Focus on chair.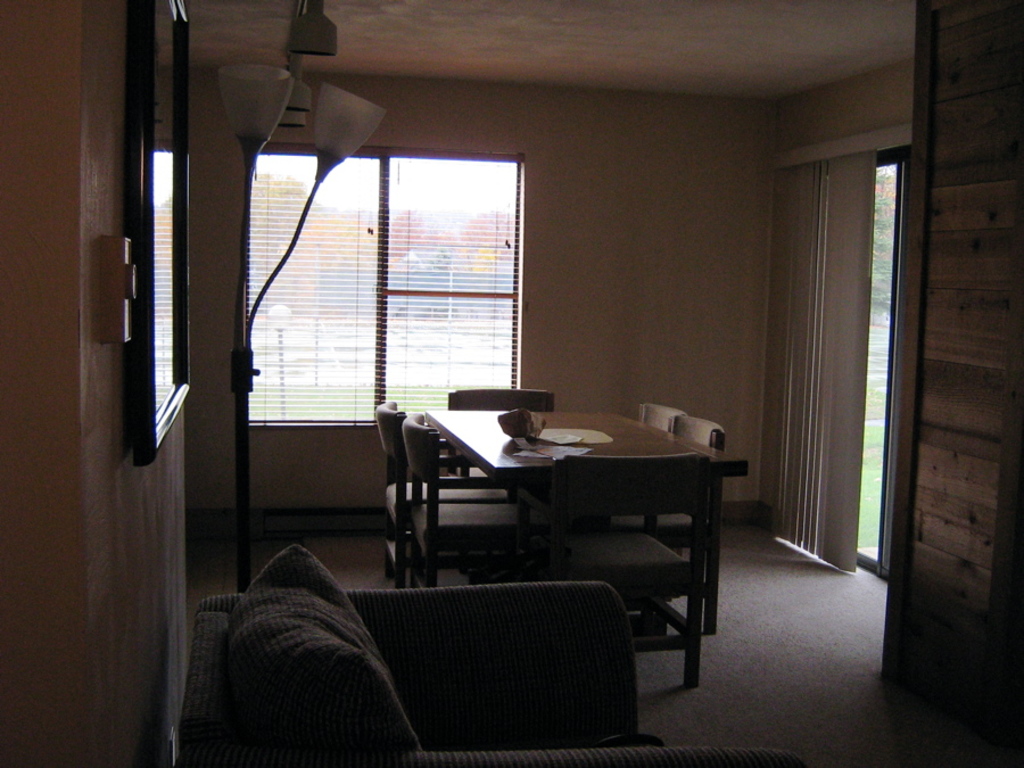
Focused at region(643, 413, 734, 630).
